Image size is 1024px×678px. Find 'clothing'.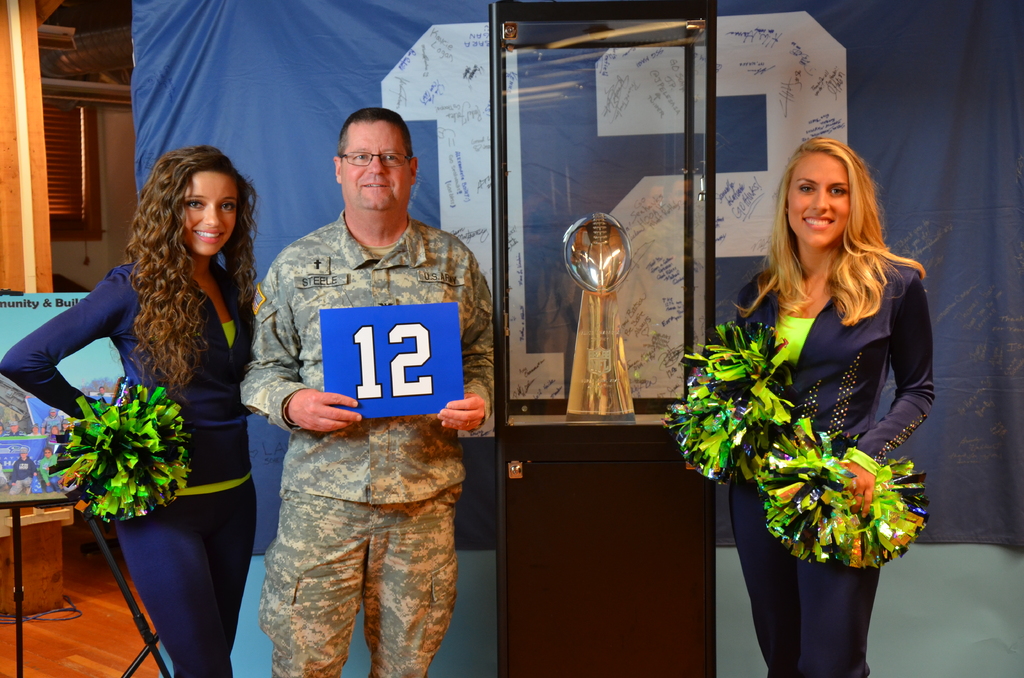
l=724, t=250, r=937, b=677.
